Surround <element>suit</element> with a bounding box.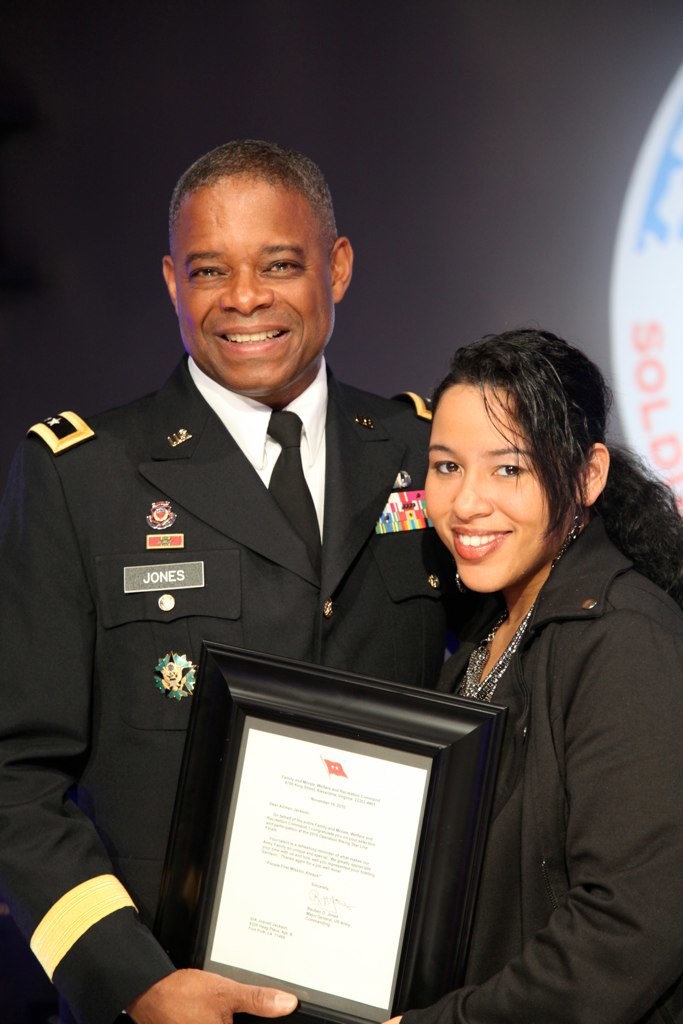
detection(29, 257, 448, 904).
